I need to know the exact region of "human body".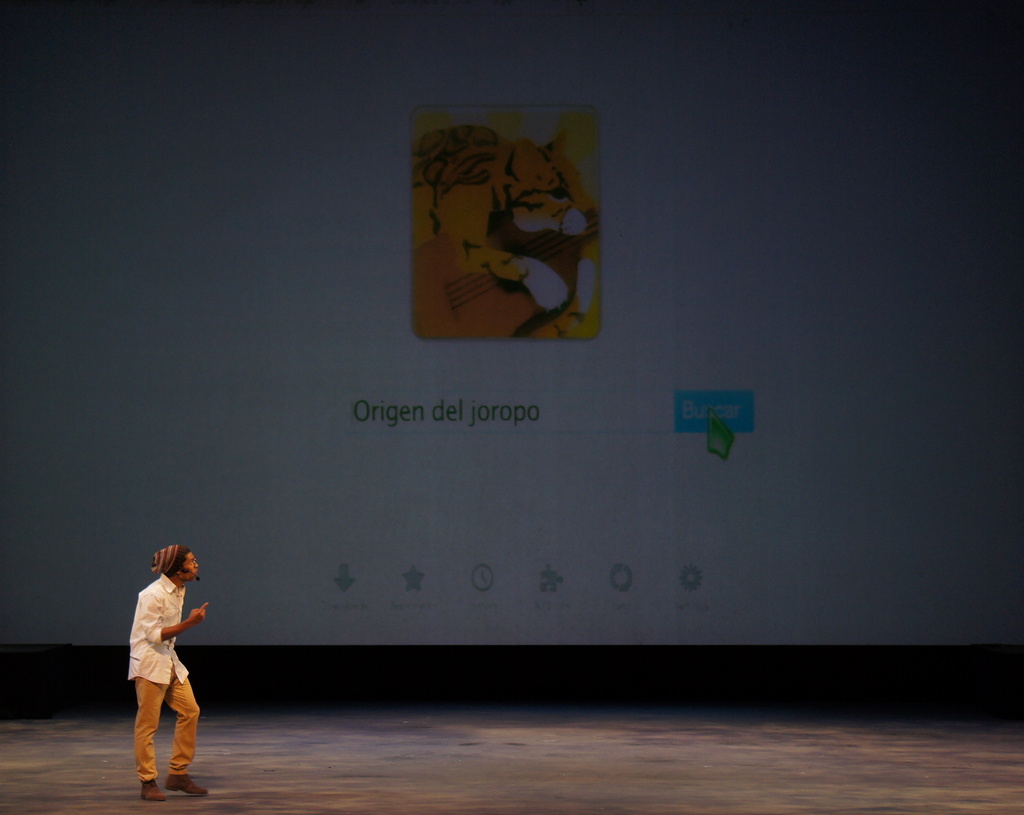
Region: select_region(118, 551, 207, 783).
